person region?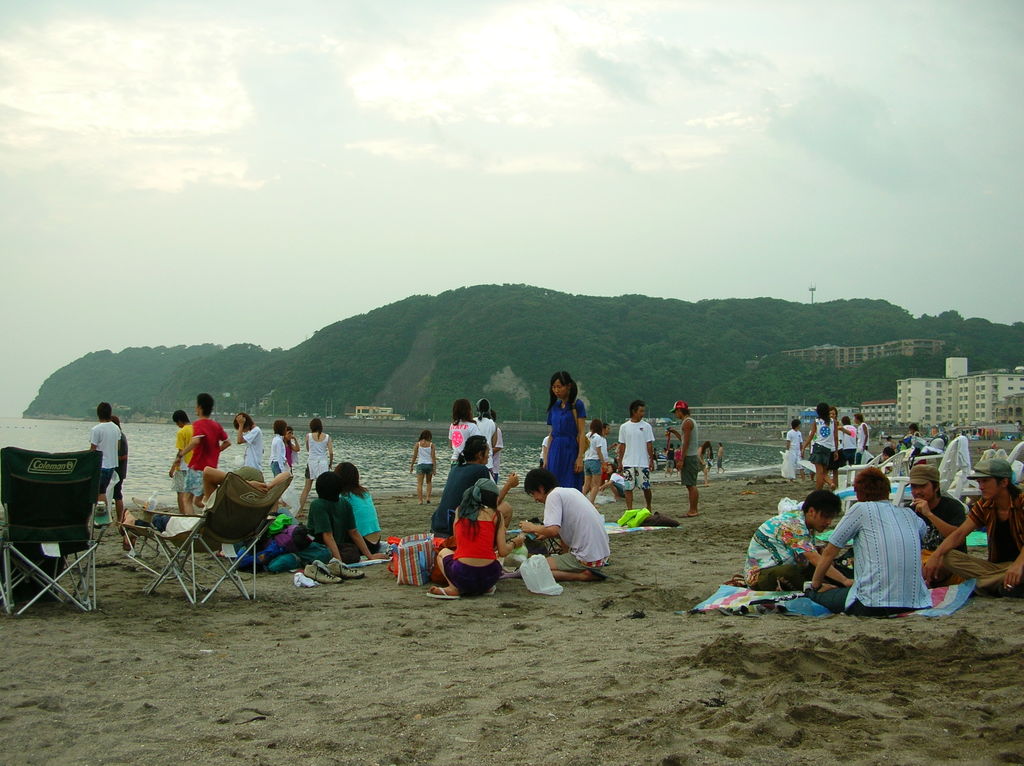
bbox=[545, 366, 589, 488]
